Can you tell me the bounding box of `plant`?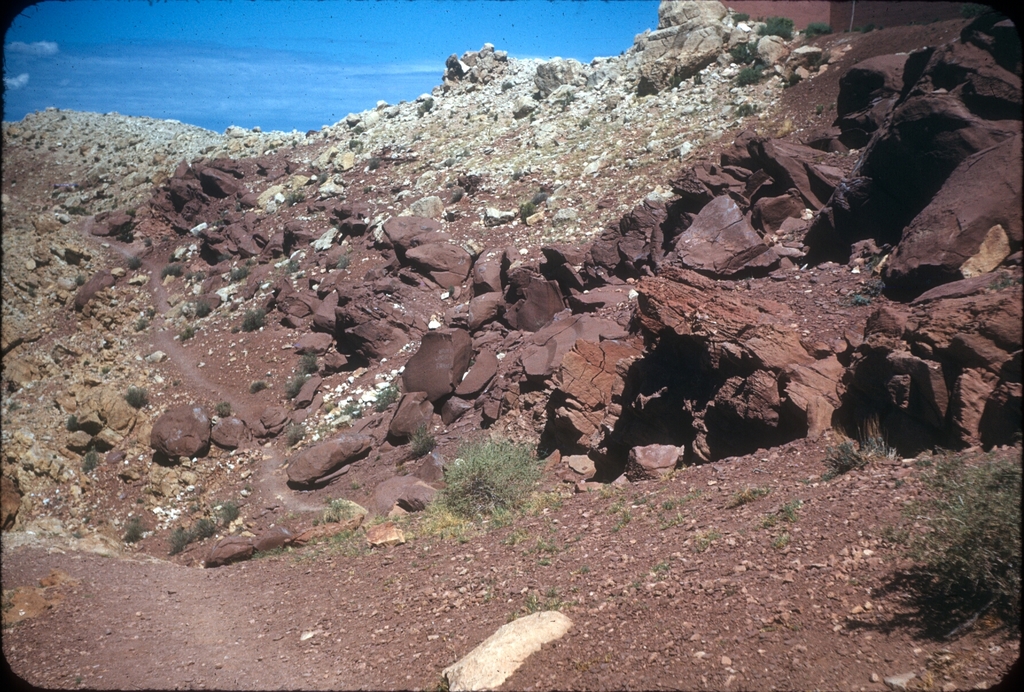
box(349, 137, 367, 152).
